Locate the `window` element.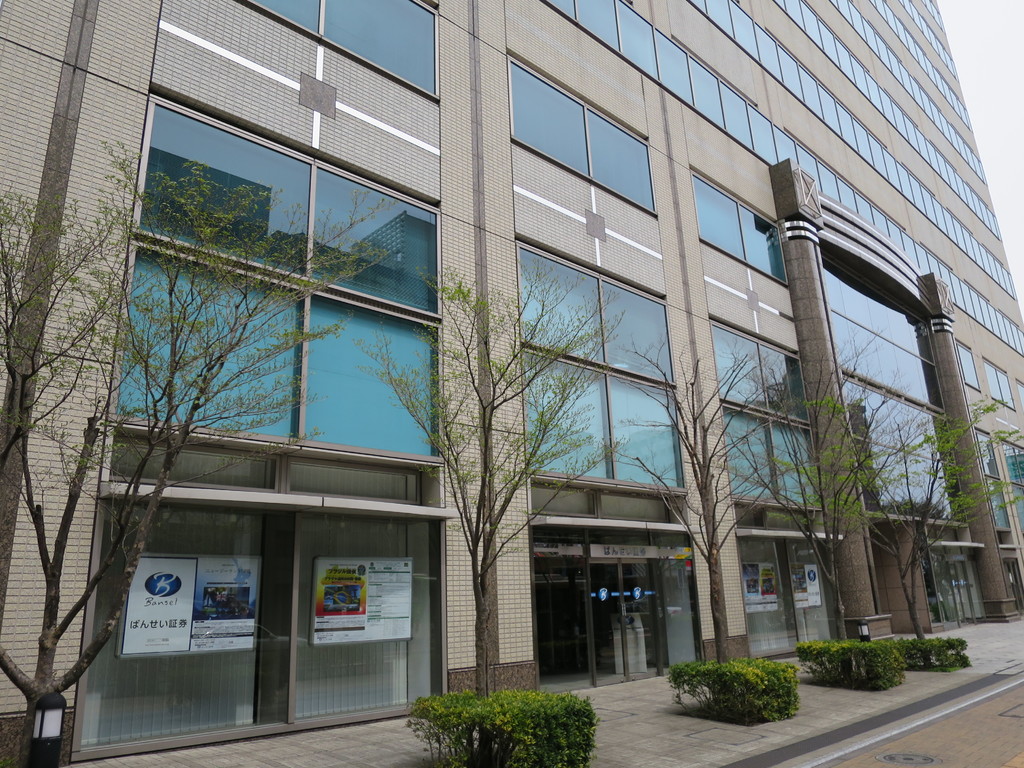
Element bbox: box=[691, 167, 788, 286].
